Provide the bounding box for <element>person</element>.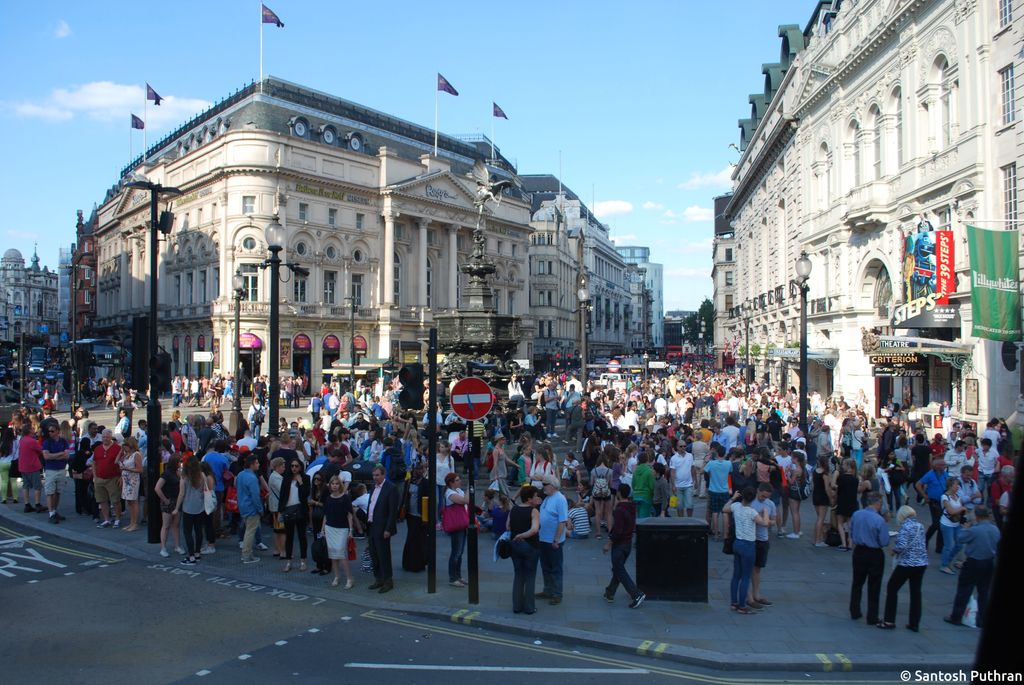
box=[538, 476, 569, 601].
